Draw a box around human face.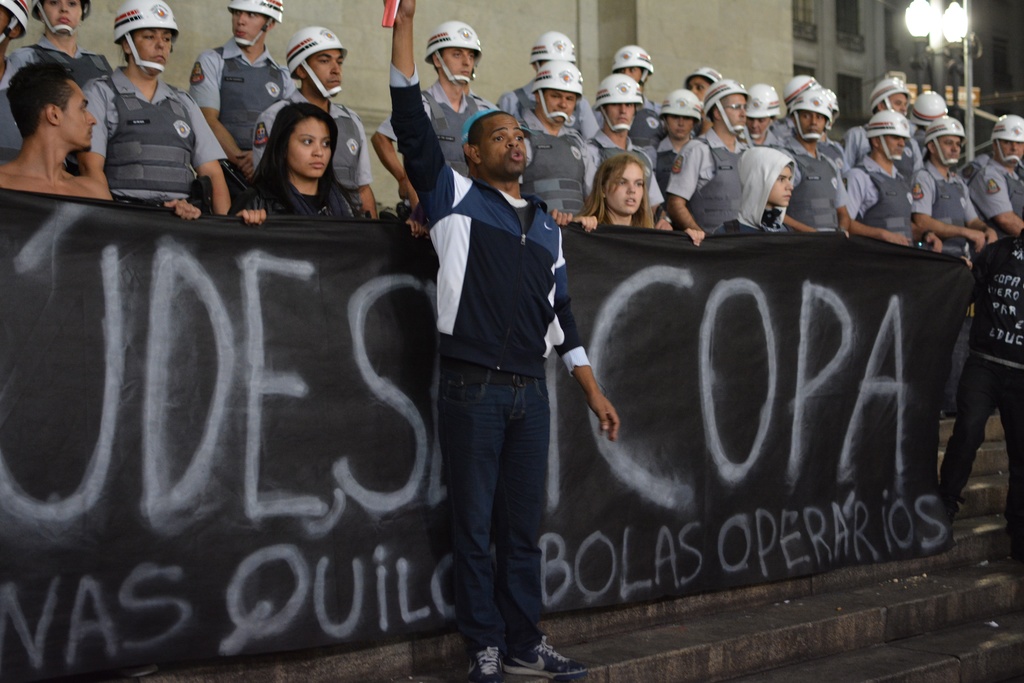
{"left": 541, "top": 89, "right": 577, "bottom": 123}.
